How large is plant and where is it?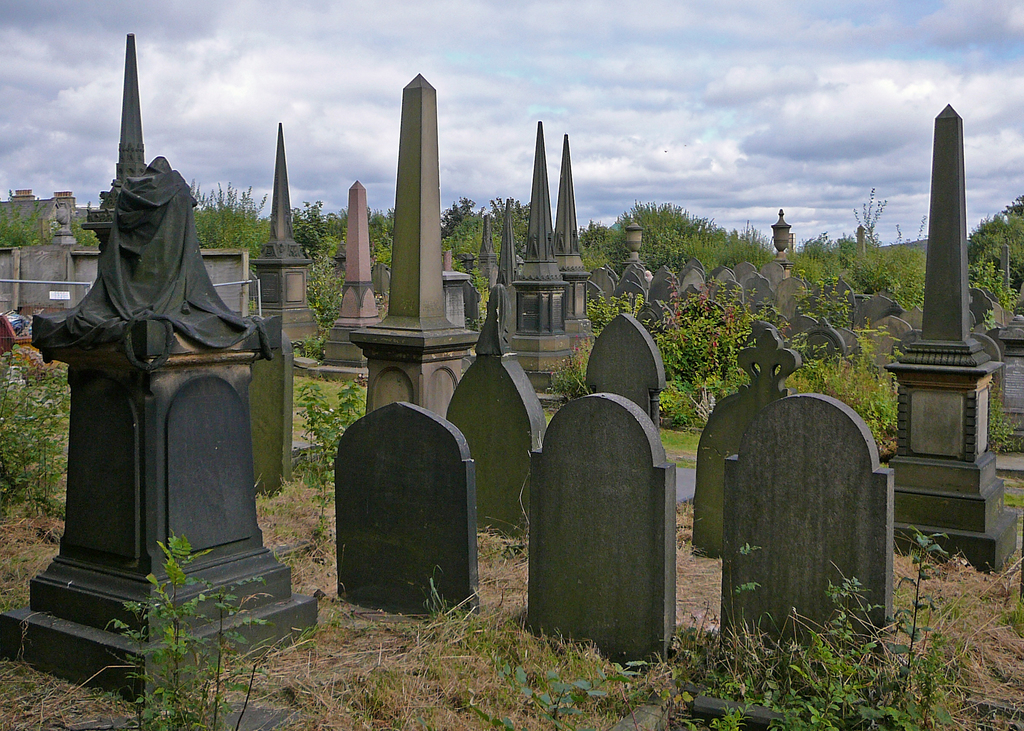
Bounding box: crop(287, 378, 367, 541).
